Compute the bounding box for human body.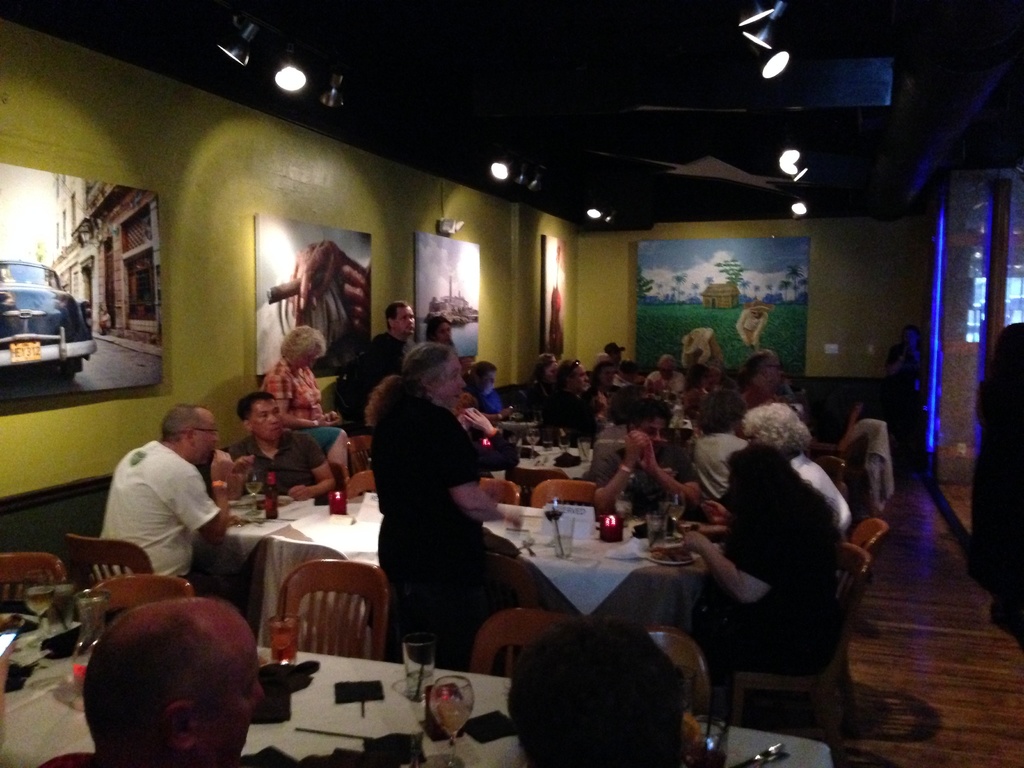
l=733, t=389, r=856, b=540.
